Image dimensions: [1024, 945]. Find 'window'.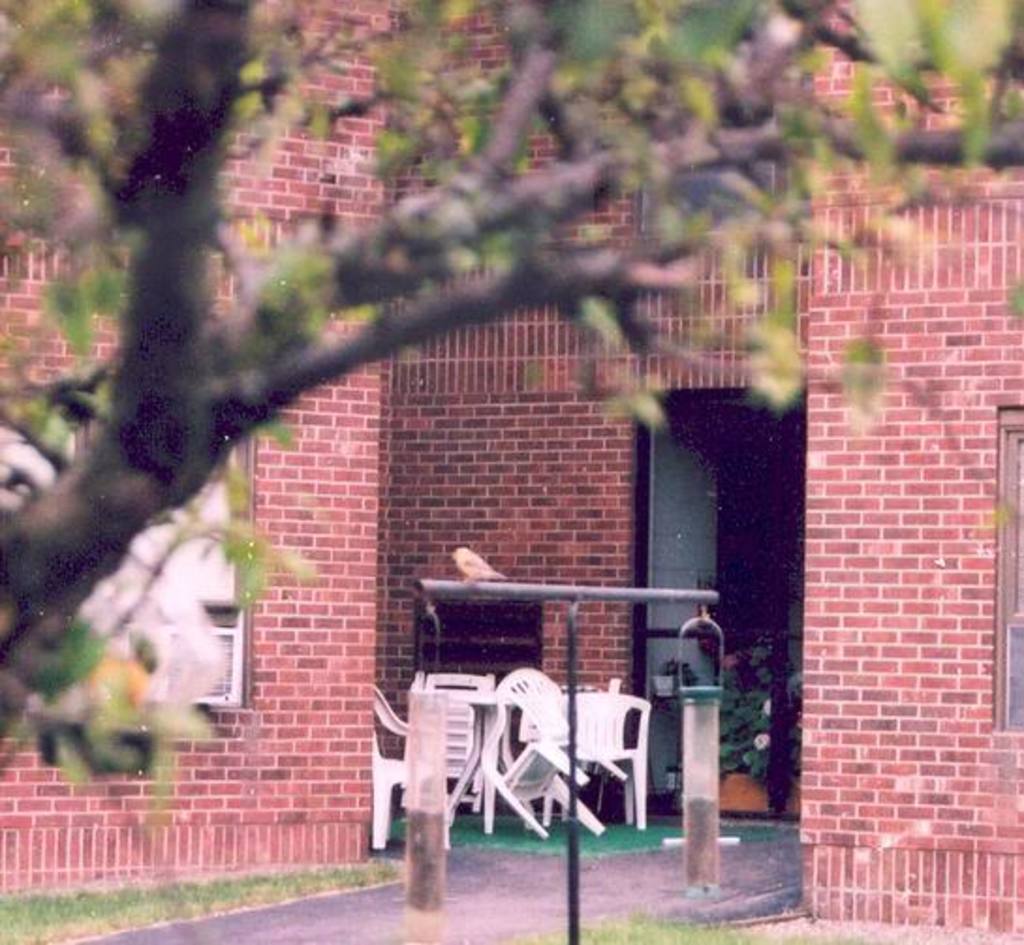
BBox(71, 423, 267, 710).
